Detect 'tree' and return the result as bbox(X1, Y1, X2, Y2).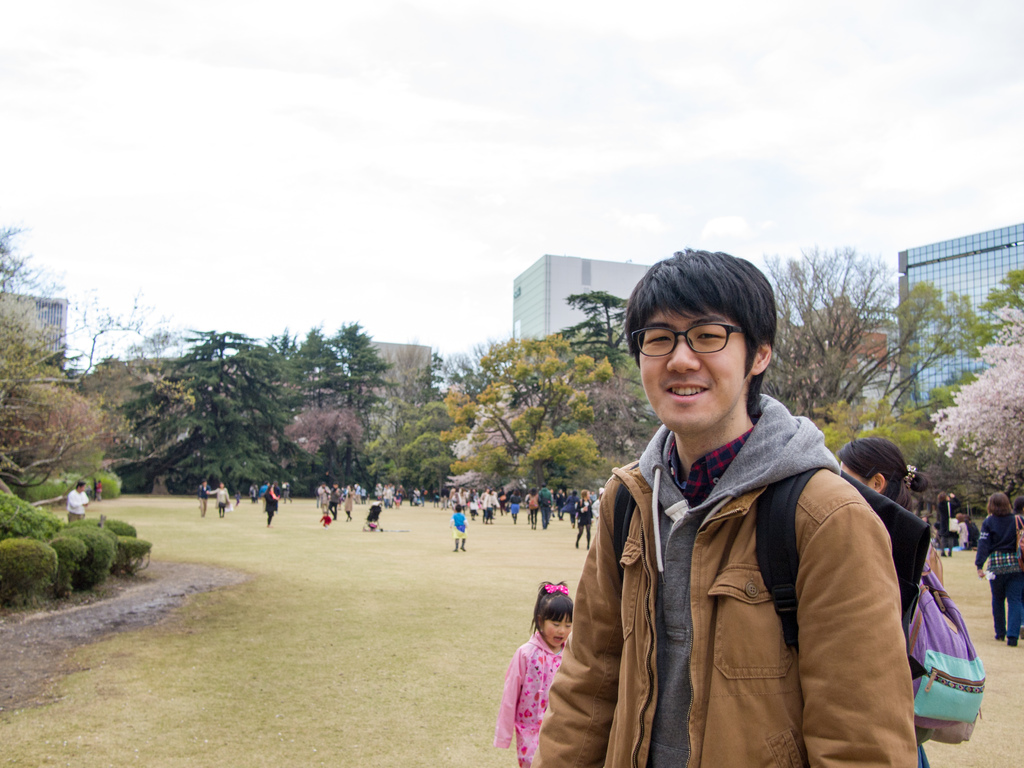
bbox(552, 285, 650, 414).
